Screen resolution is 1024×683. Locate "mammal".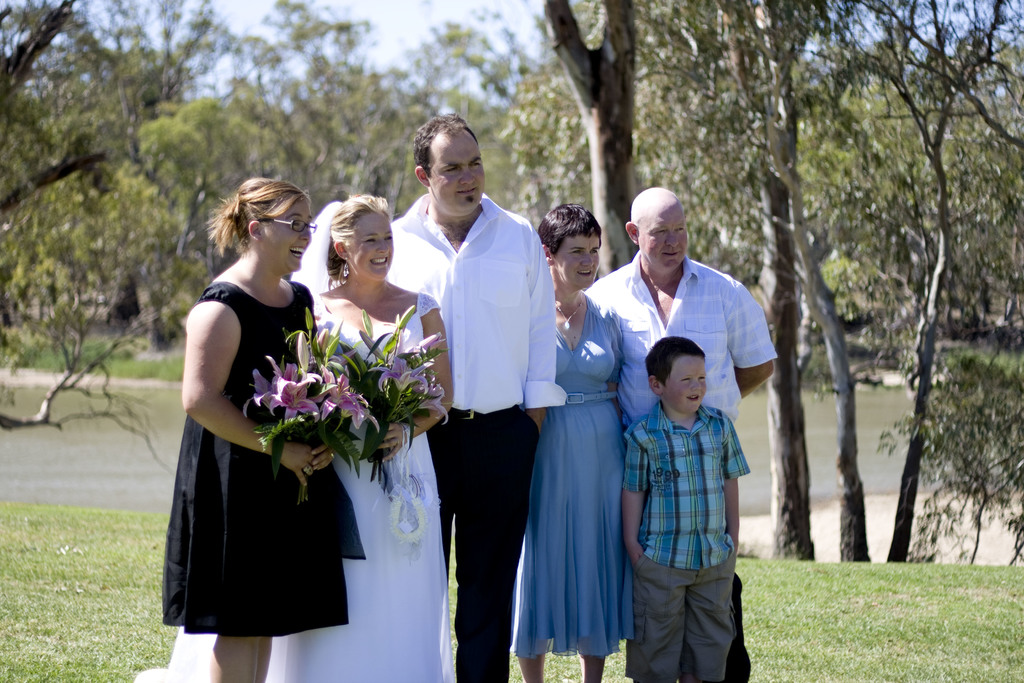
pyautogui.locateOnScreen(125, 186, 460, 682).
